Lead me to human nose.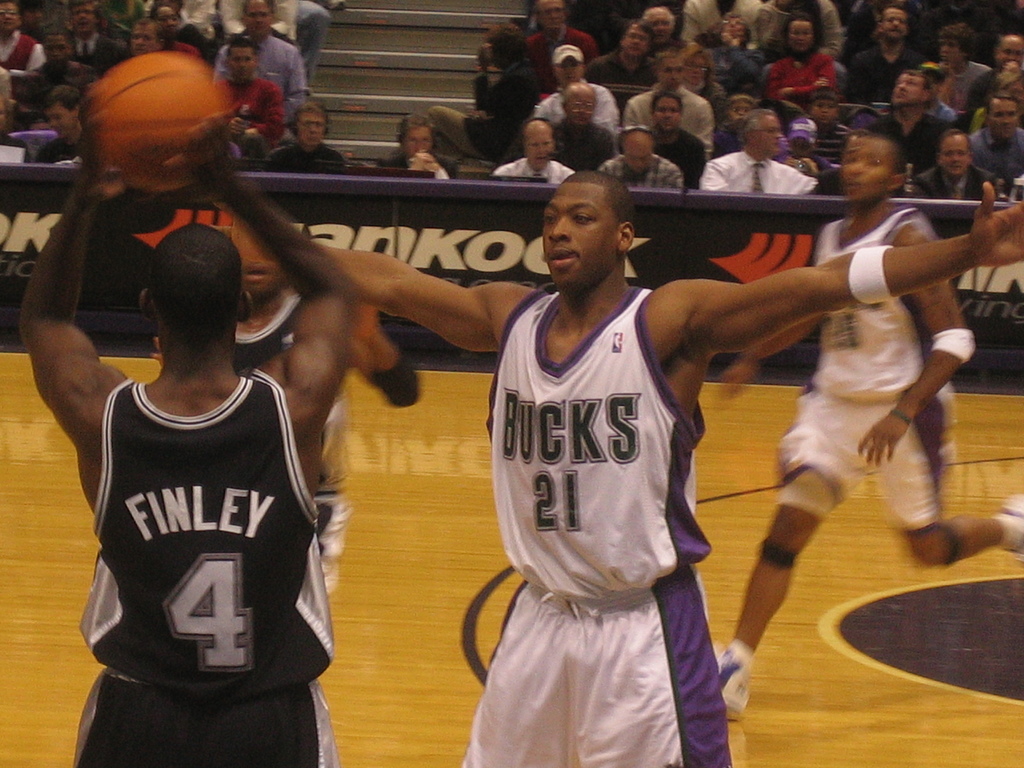
Lead to <box>545,220,566,243</box>.
